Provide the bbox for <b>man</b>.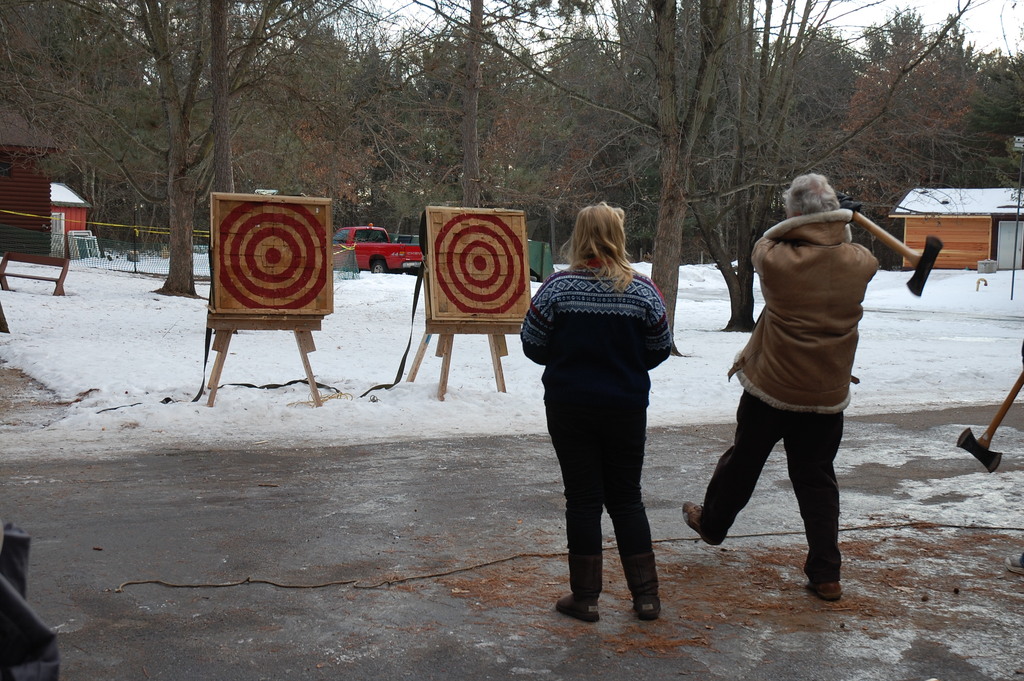
[x1=708, y1=166, x2=897, y2=596].
